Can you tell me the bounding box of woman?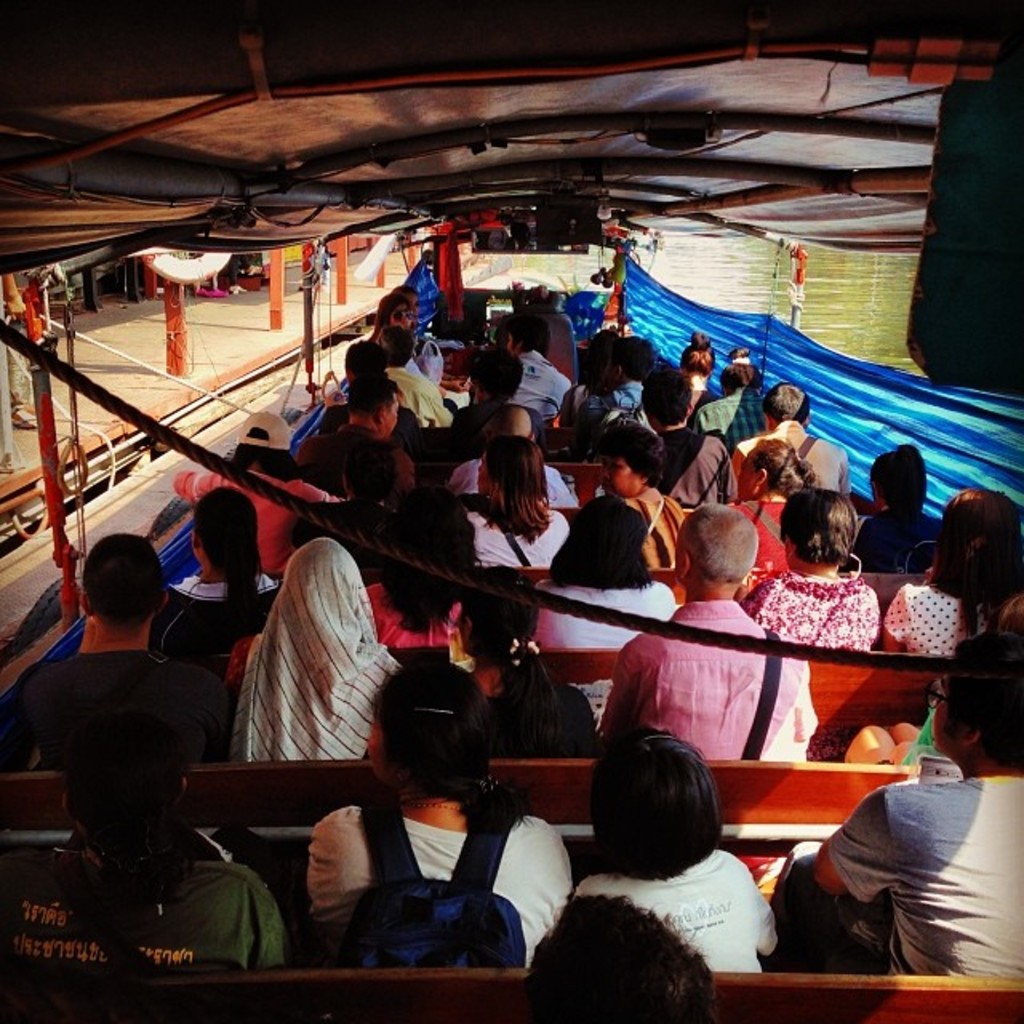
box(139, 490, 301, 672).
